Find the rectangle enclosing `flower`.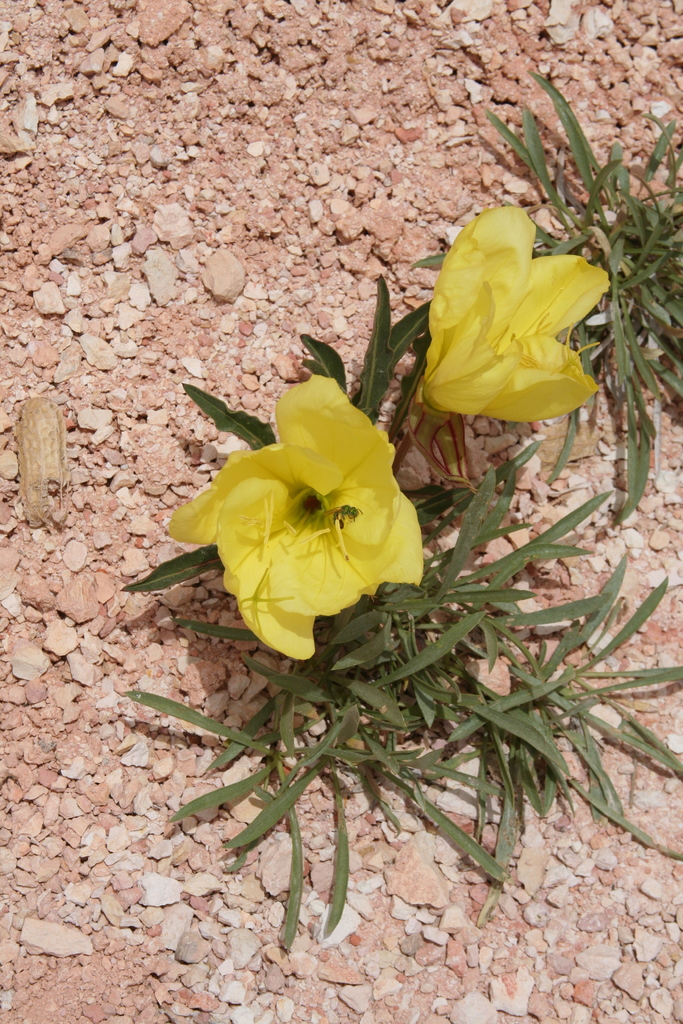
bbox=(171, 371, 427, 645).
